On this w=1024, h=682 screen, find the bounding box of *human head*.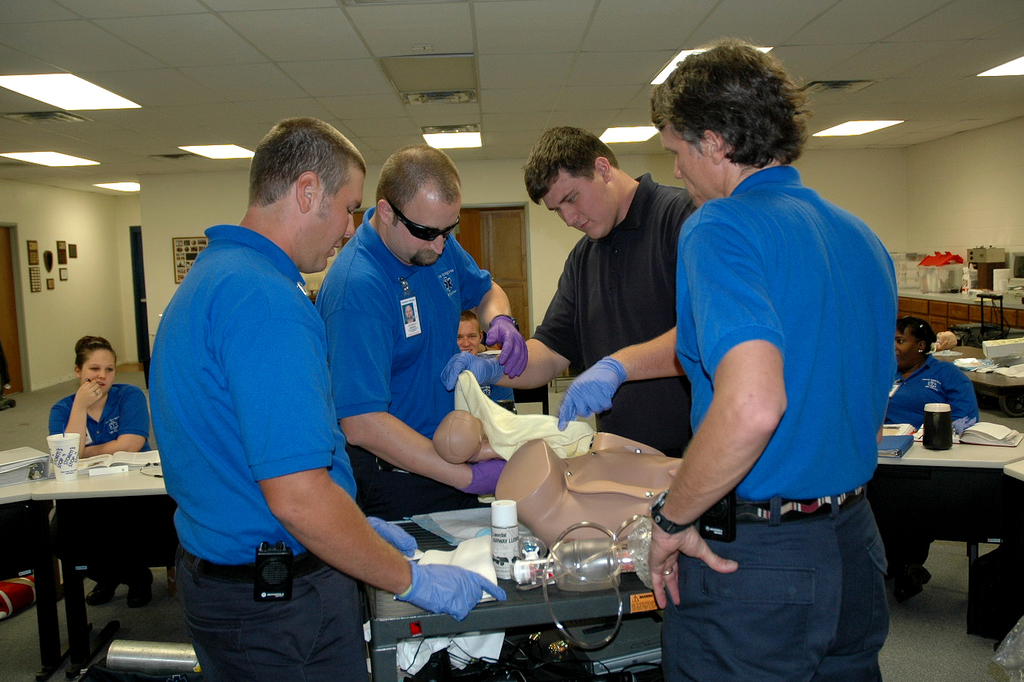
Bounding box: 459 312 482 353.
